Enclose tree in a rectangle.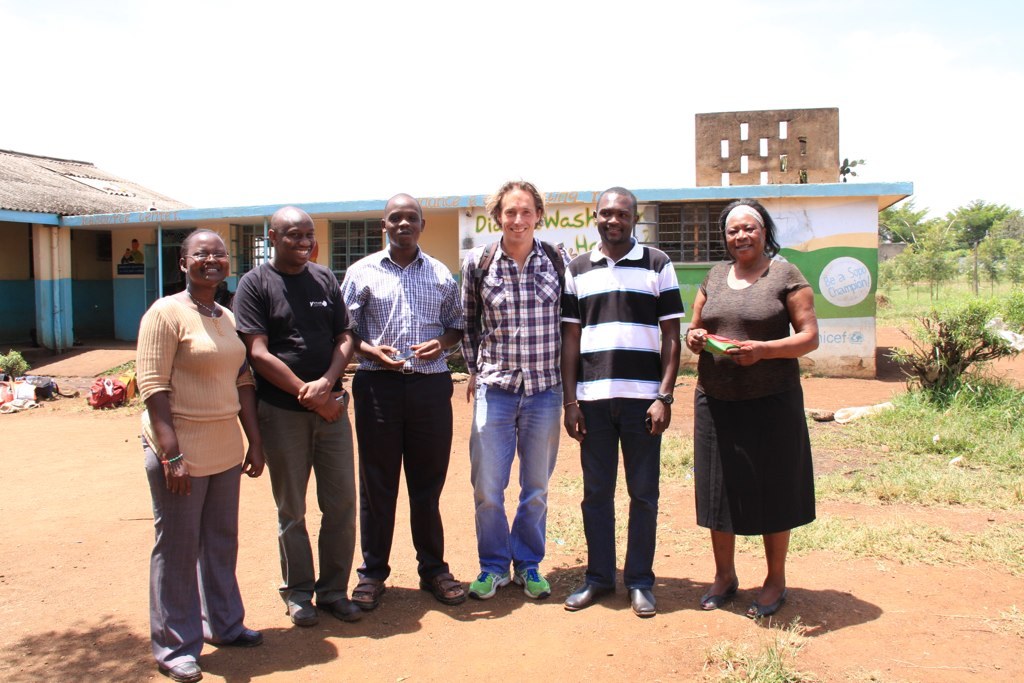
region(924, 187, 1005, 309).
